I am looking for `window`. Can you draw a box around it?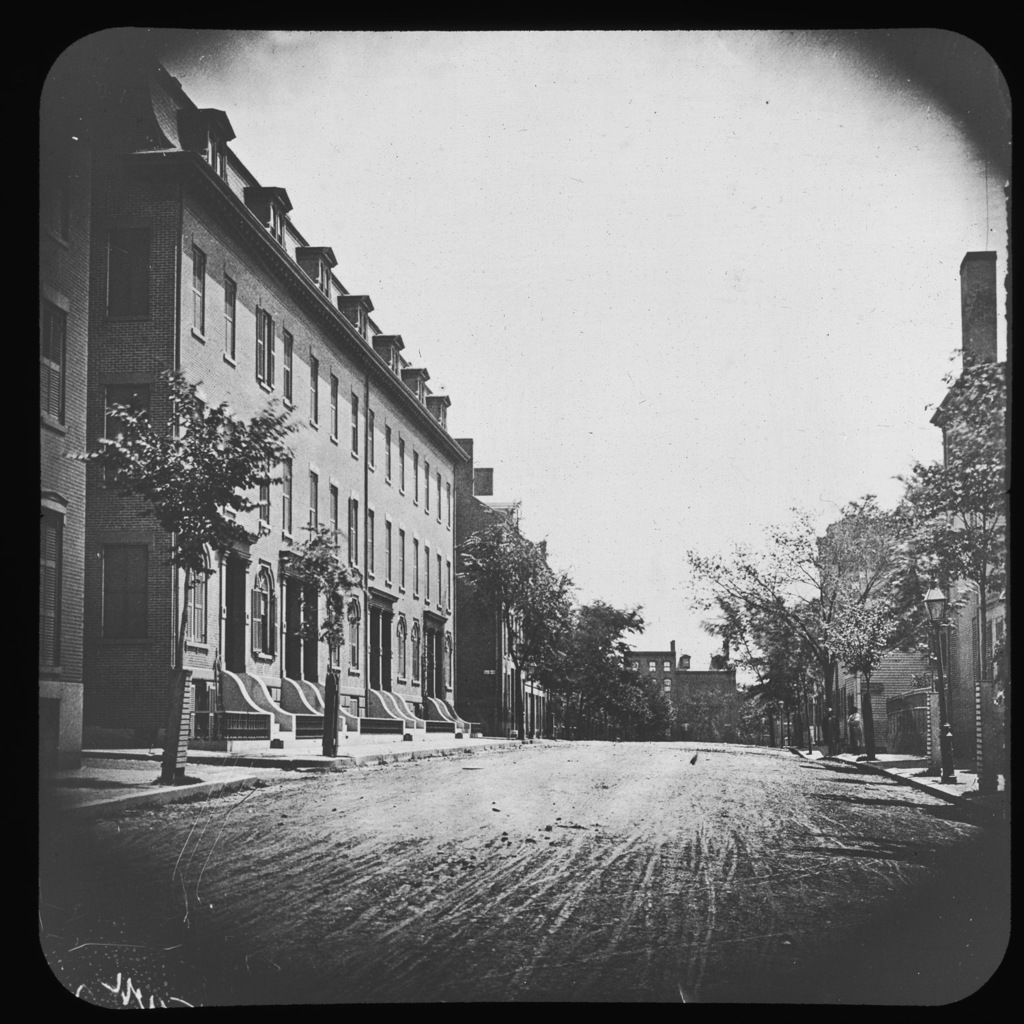
Sure, the bounding box is [211, 125, 225, 175].
